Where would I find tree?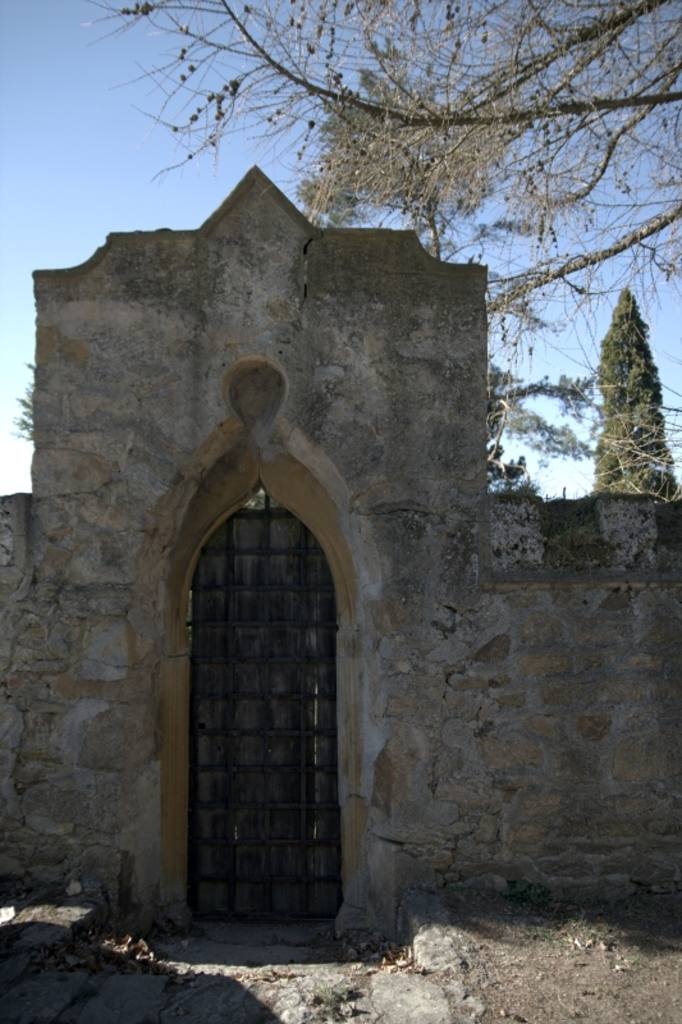
At <box>489,353,604,489</box>.
